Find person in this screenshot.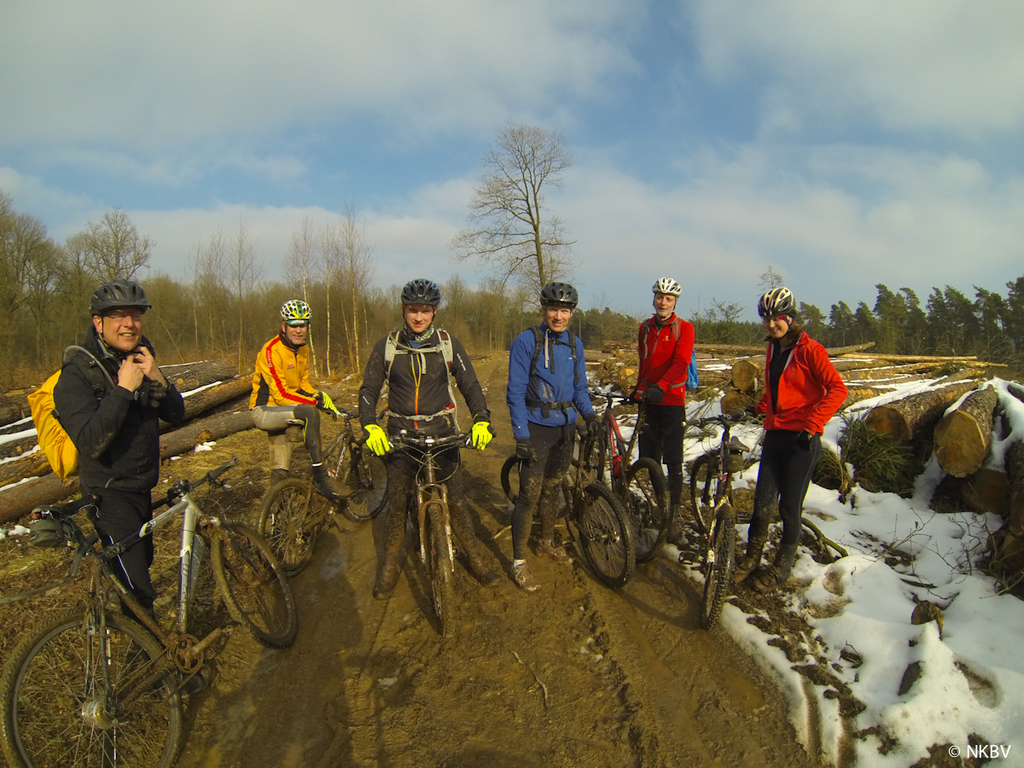
The bounding box for person is rect(250, 299, 352, 552).
